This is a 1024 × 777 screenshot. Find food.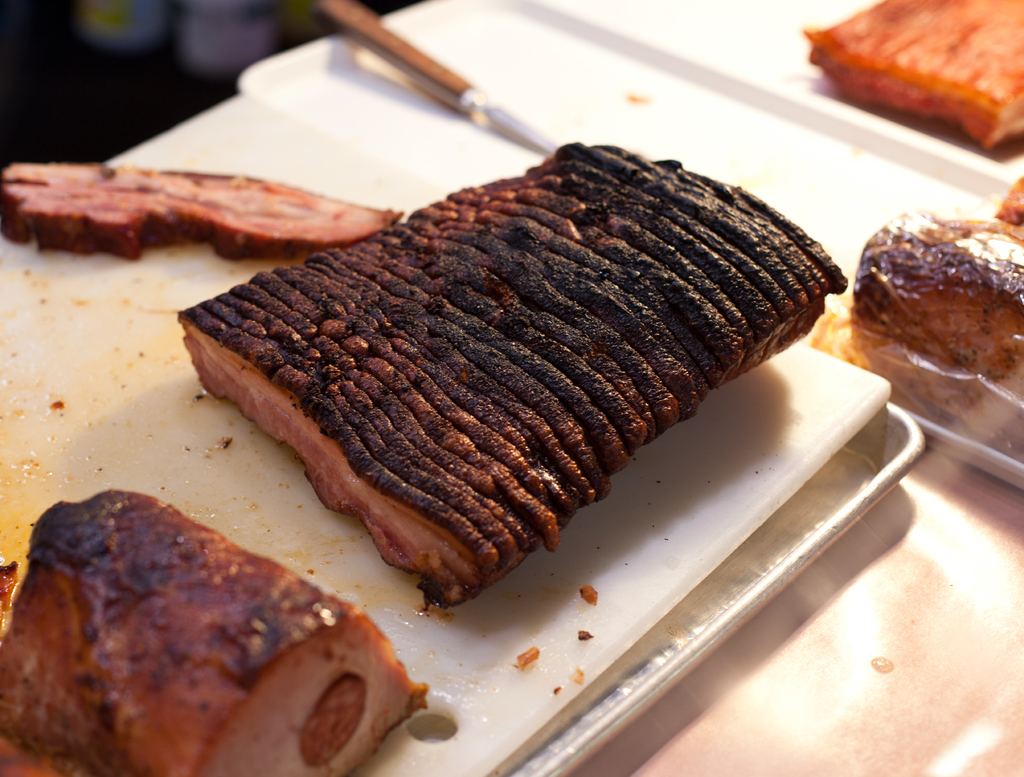
Bounding box: detection(800, 0, 1023, 149).
